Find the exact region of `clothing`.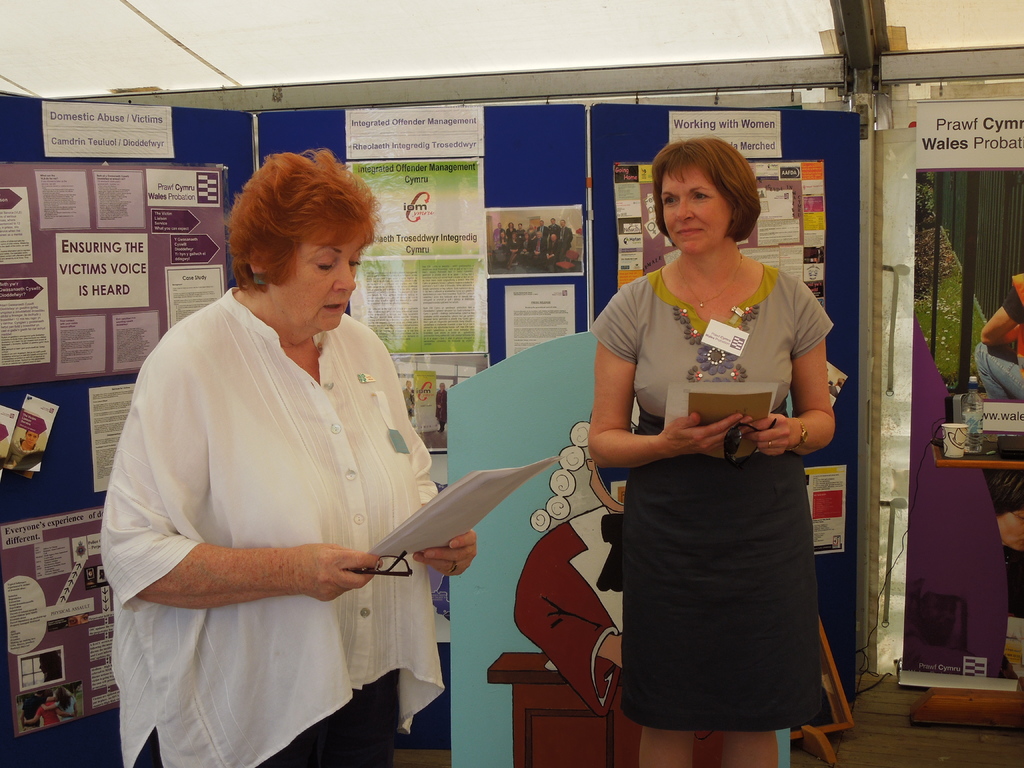
Exact region: [x1=587, y1=266, x2=836, y2=732].
